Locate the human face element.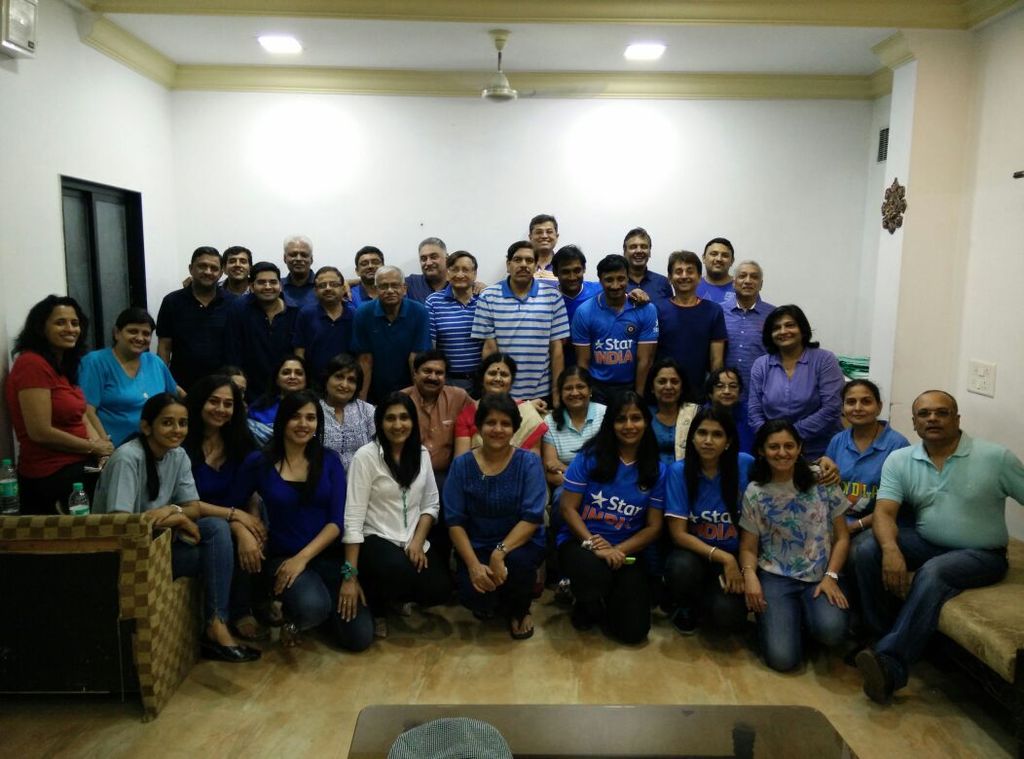
Element bbox: {"left": 704, "top": 243, "right": 731, "bottom": 273}.
